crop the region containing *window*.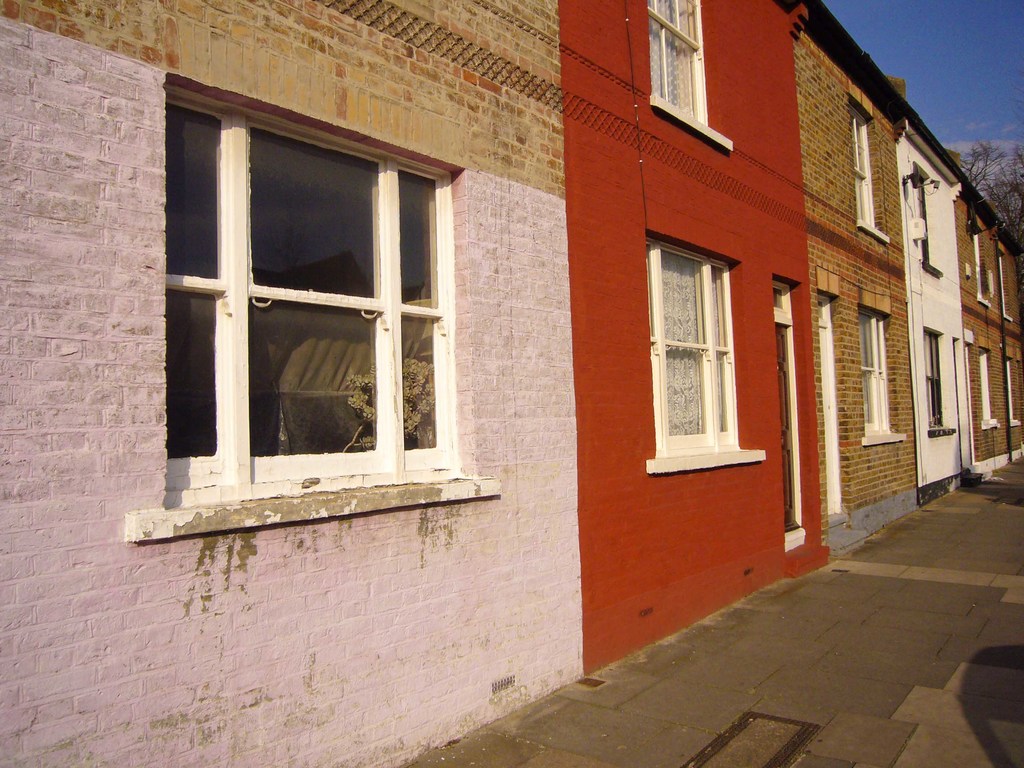
Crop region: bbox(865, 315, 892, 431).
